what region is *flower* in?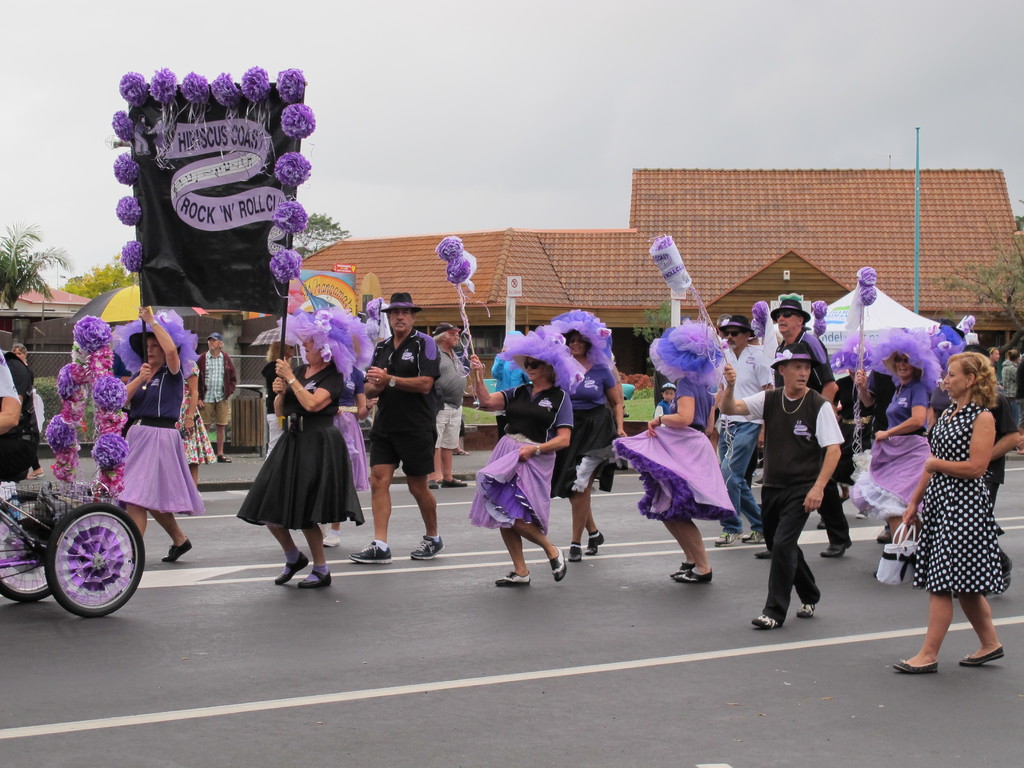
bbox=[435, 233, 472, 265].
